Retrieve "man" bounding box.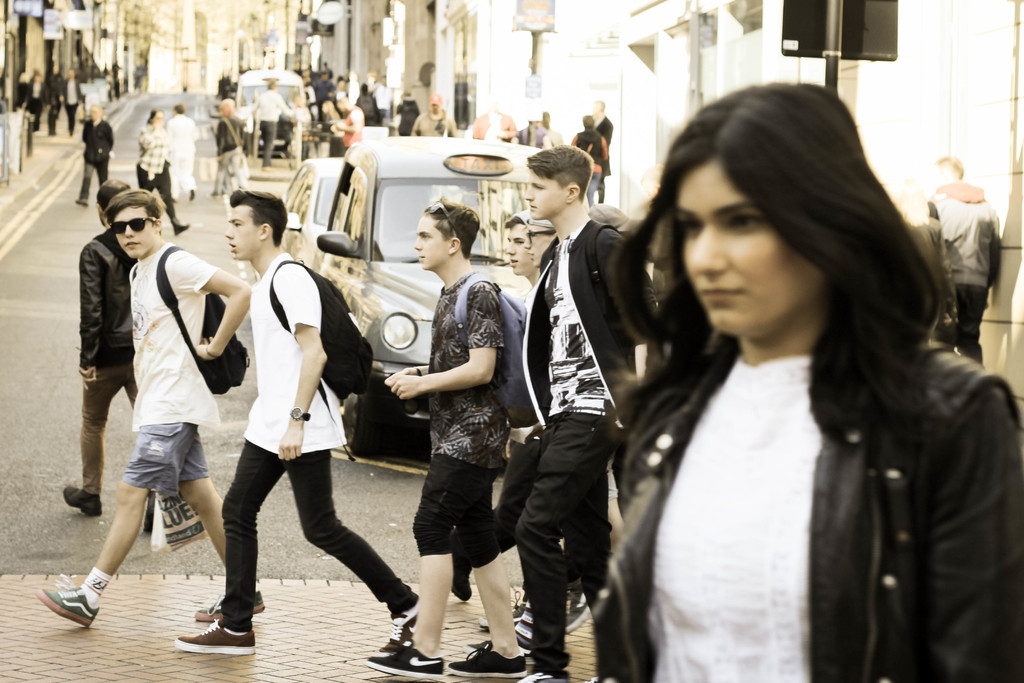
Bounding box: bbox=[404, 88, 455, 135].
